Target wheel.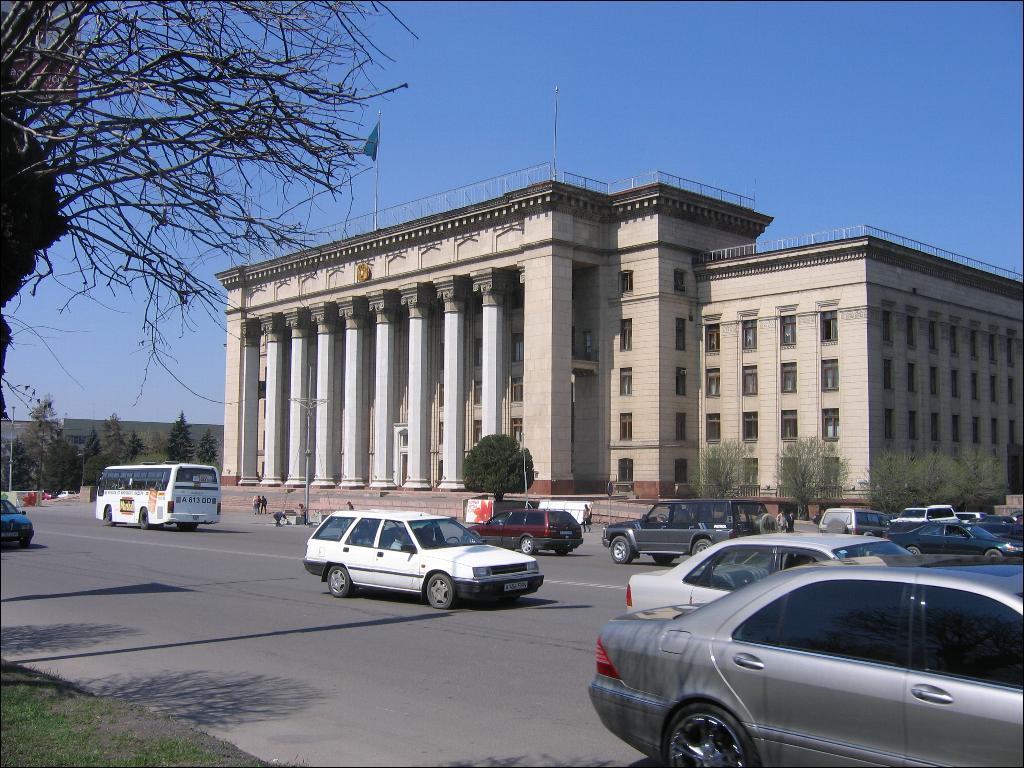
Target region: (692, 538, 716, 557).
